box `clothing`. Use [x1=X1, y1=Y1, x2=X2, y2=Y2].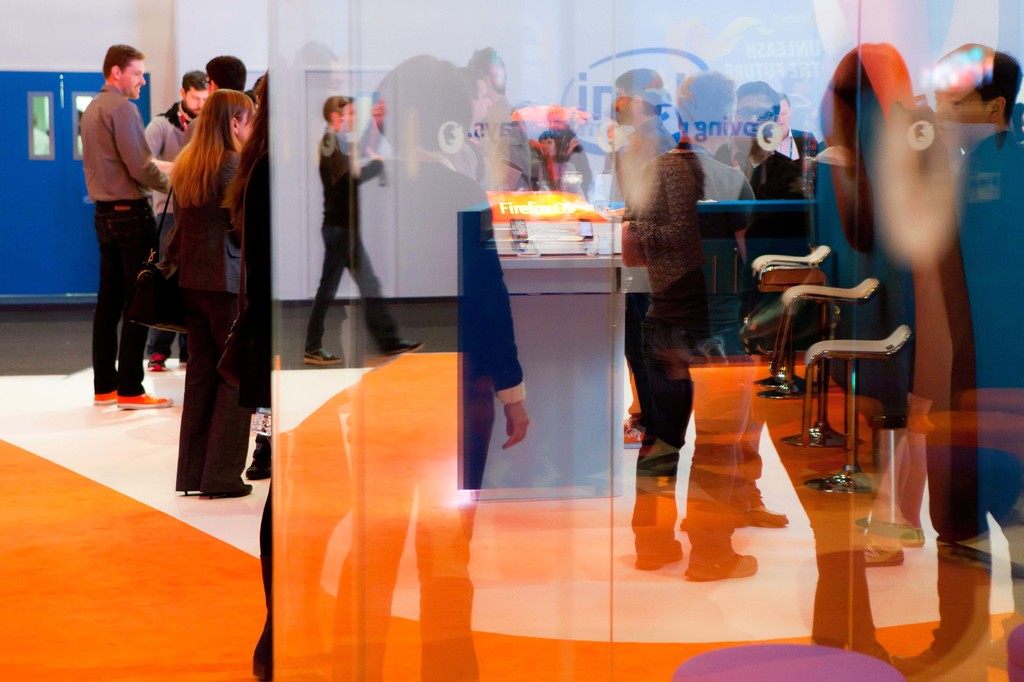
[x1=714, y1=129, x2=820, y2=248].
